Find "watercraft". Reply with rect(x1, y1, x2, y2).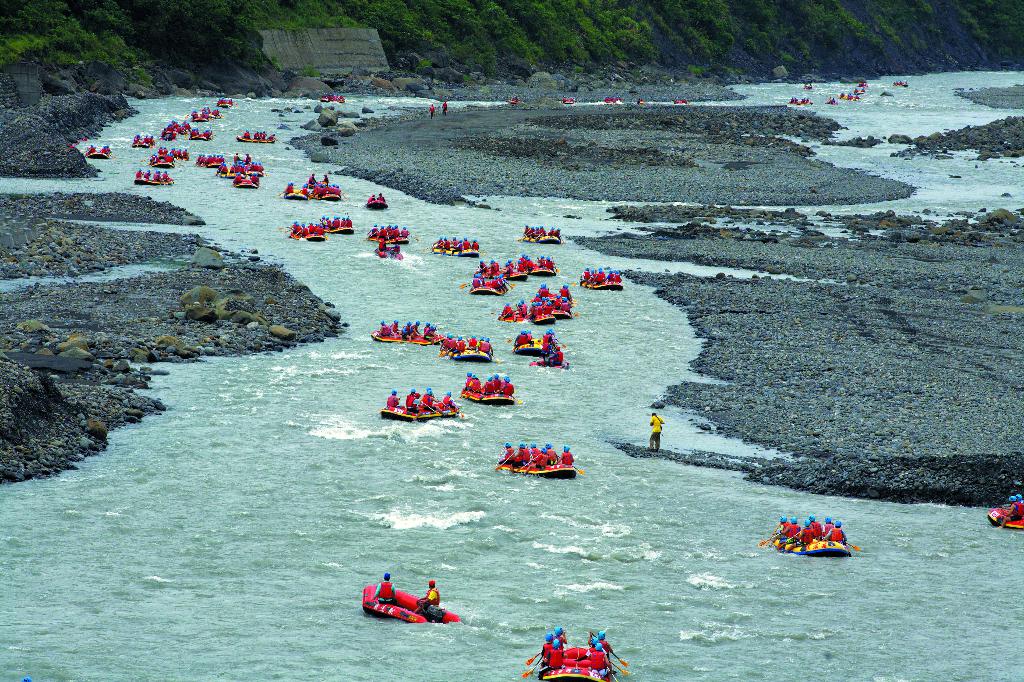
rect(773, 532, 852, 555).
